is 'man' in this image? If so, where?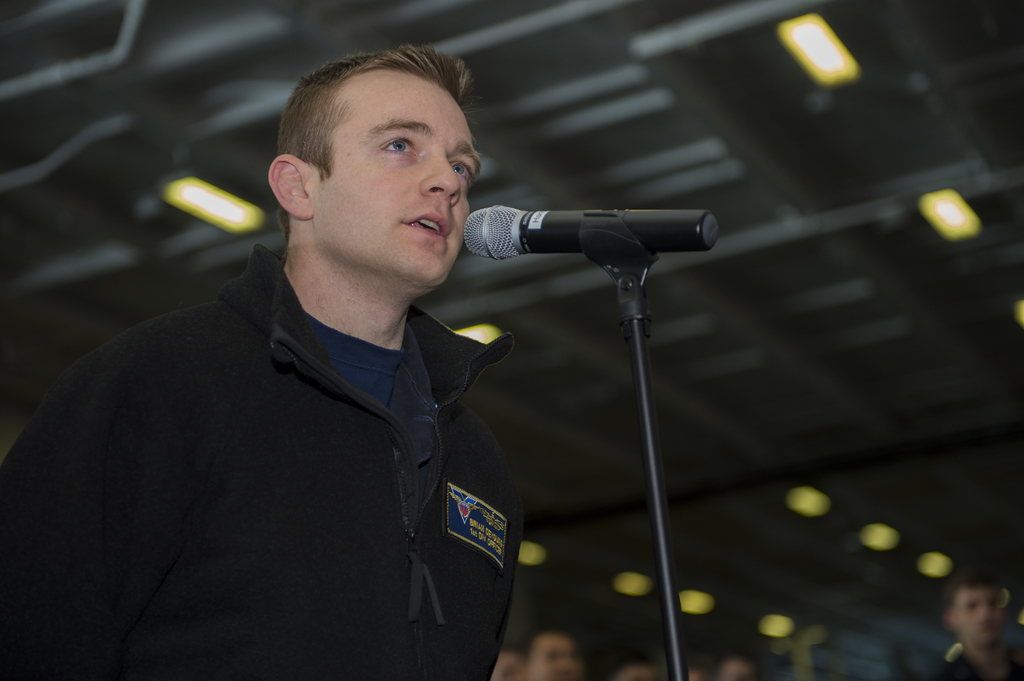
Yes, at <bbox>941, 570, 1023, 680</bbox>.
